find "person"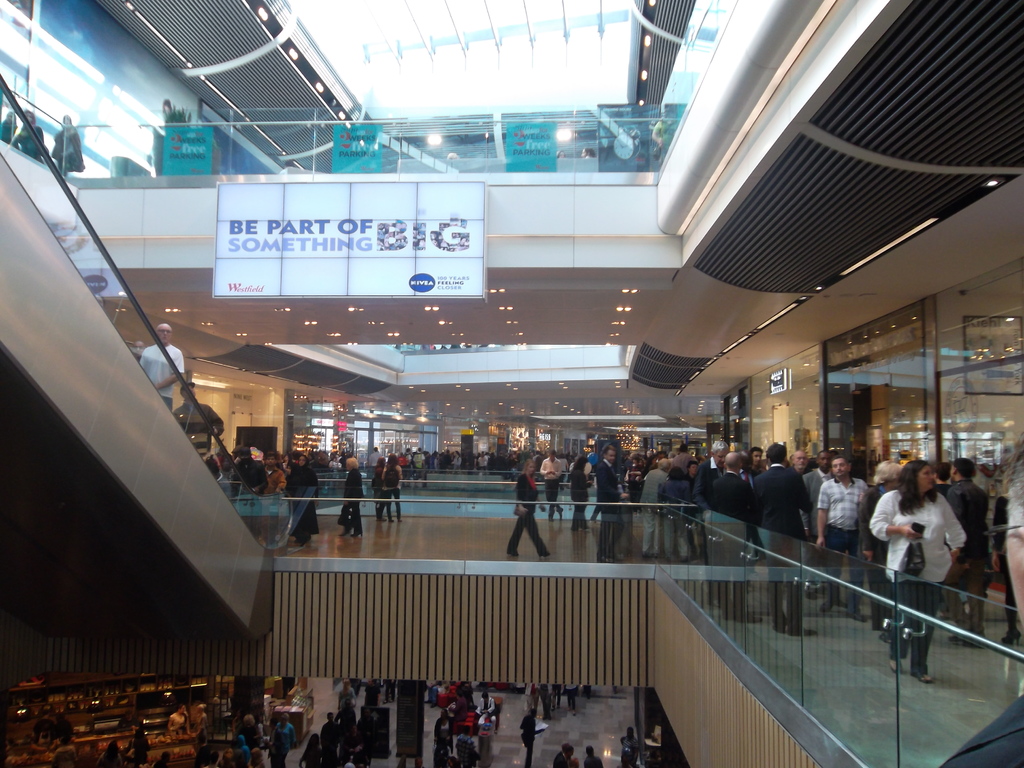
box=[335, 461, 367, 536]
